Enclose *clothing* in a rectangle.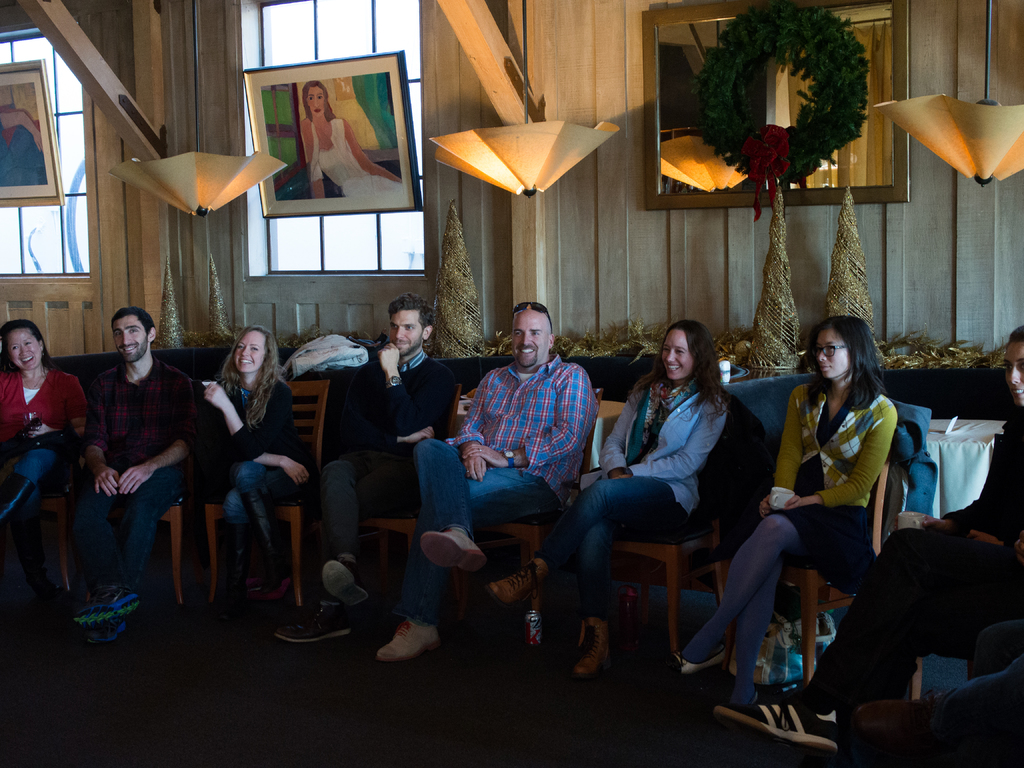
[753,385,898,589].
